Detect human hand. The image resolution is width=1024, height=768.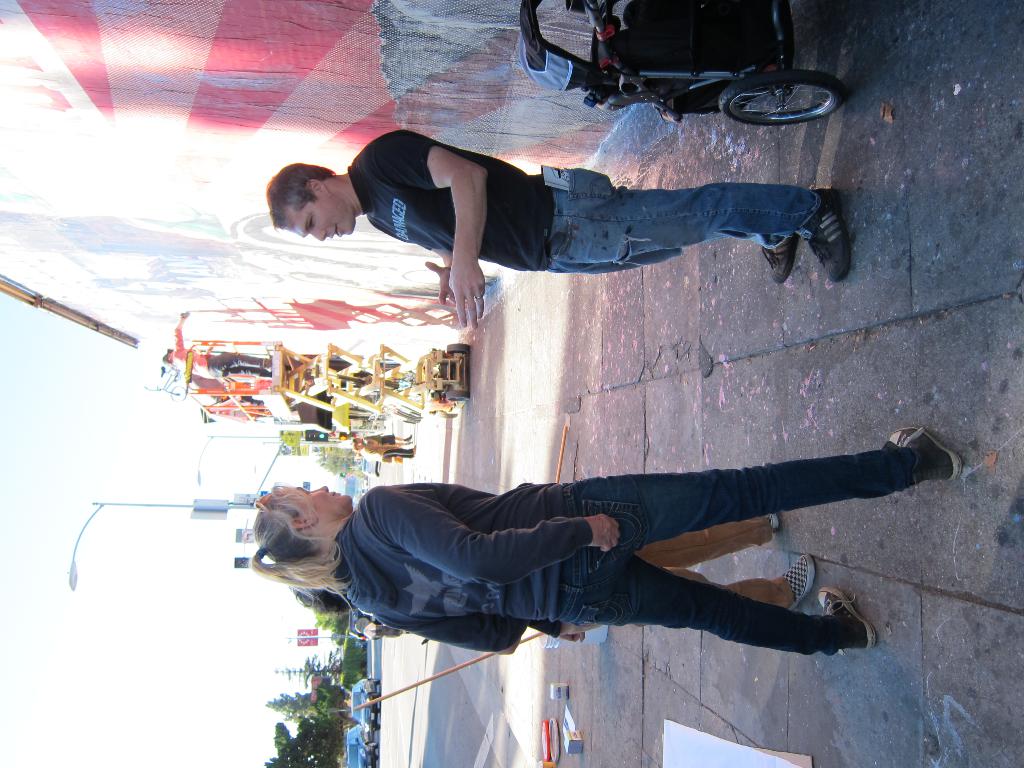
x1=424 y1=261 x2=456 y2=308.
